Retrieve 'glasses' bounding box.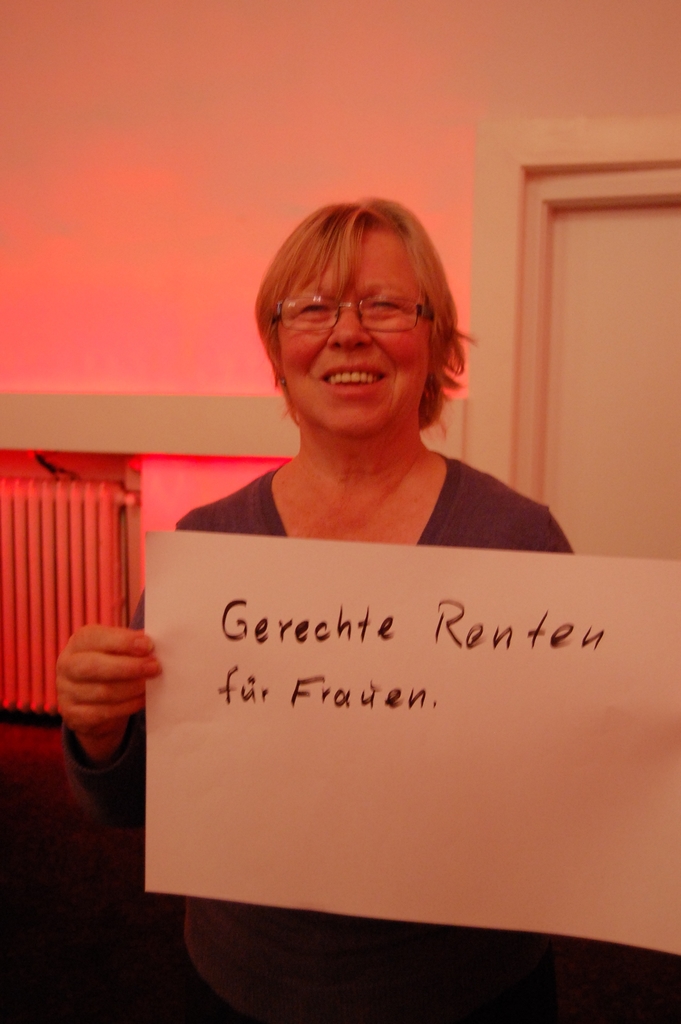
Bounding box: [272, 287, 434, 337].
